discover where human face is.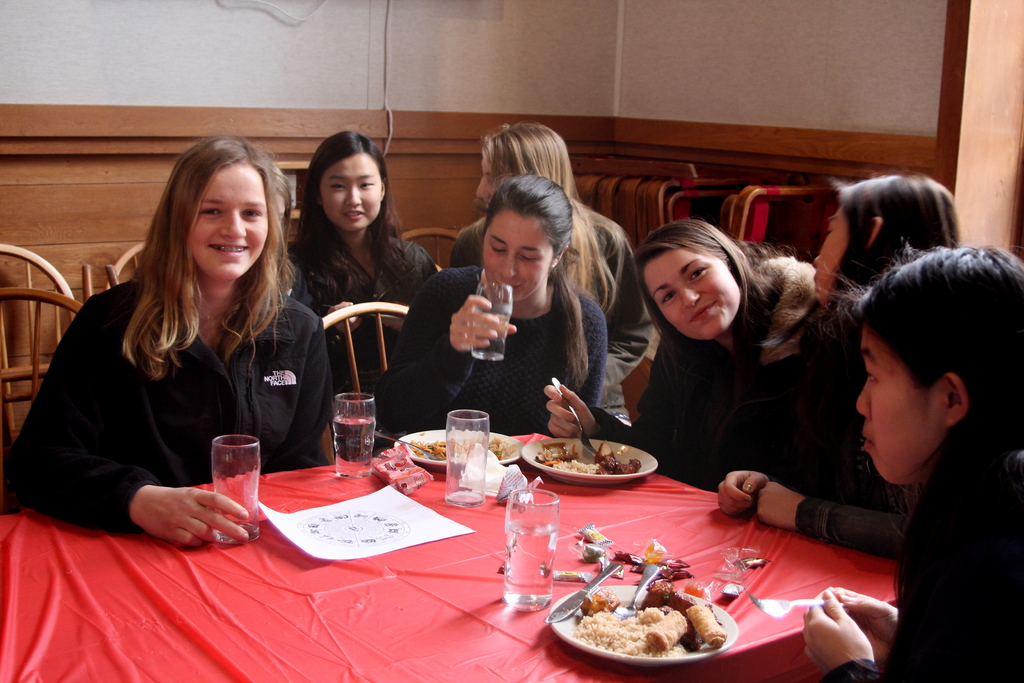
Discovered at {"x1": 319, "y1": 150, "x2": 386, "y2": 236}.
